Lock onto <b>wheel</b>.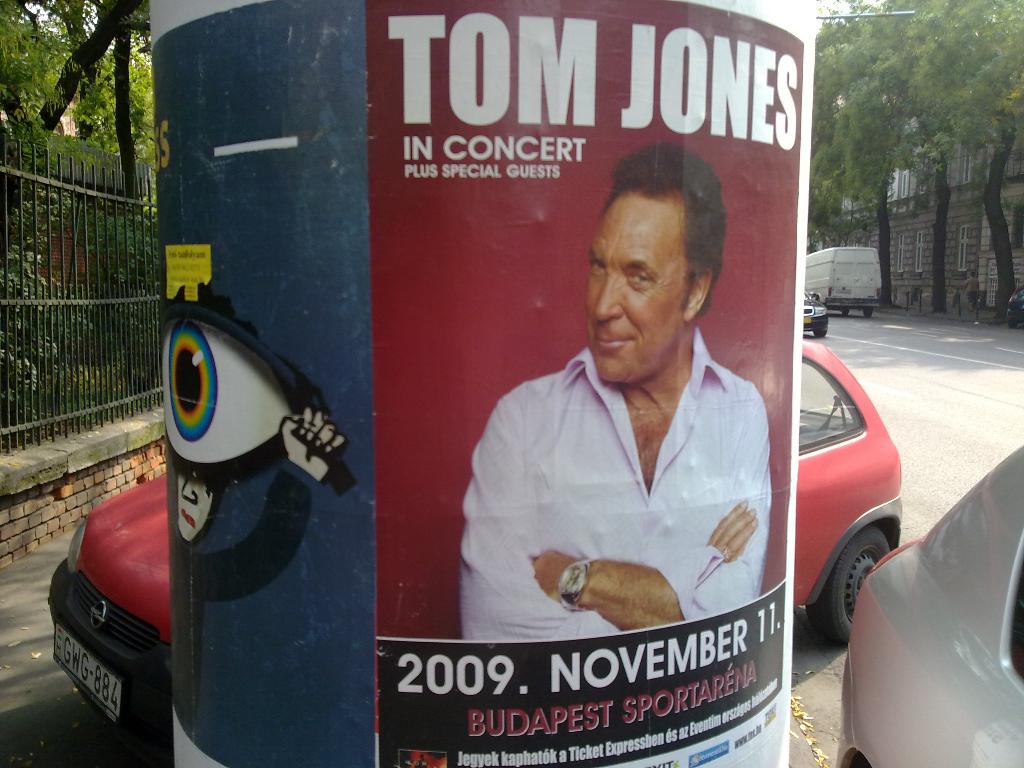
Locked: bbox=[829, 531, 902, 652].
